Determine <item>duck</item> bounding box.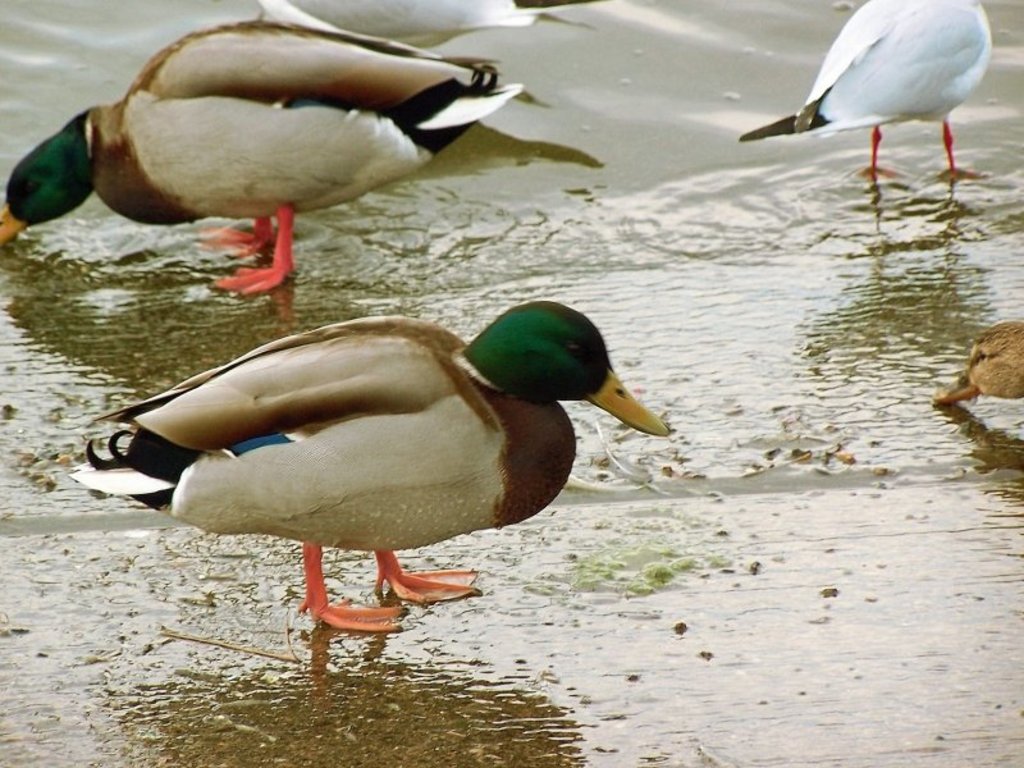
Determined: 737,0,996,182.
